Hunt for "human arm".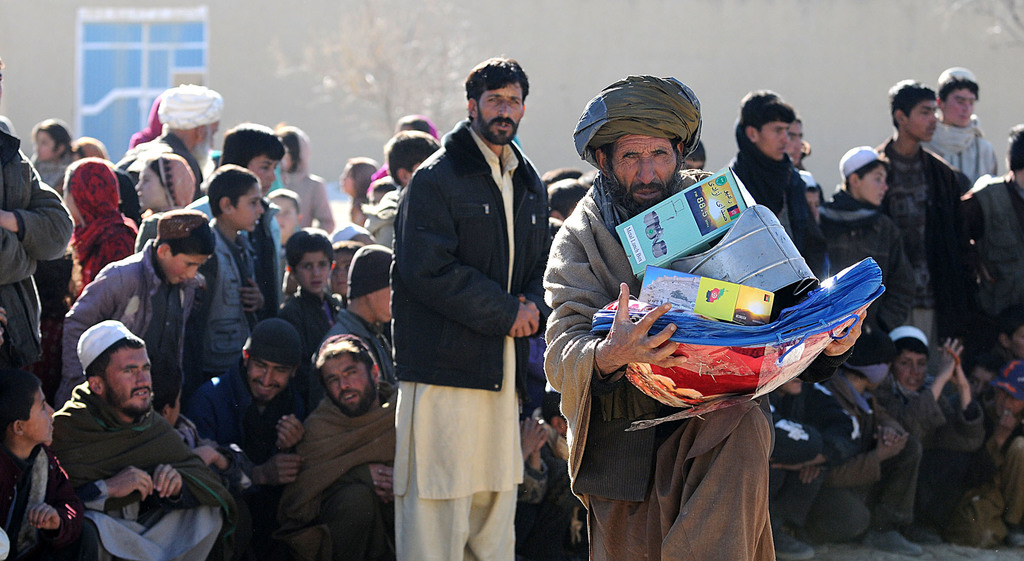
Hunted down at 234,279,269,313.
